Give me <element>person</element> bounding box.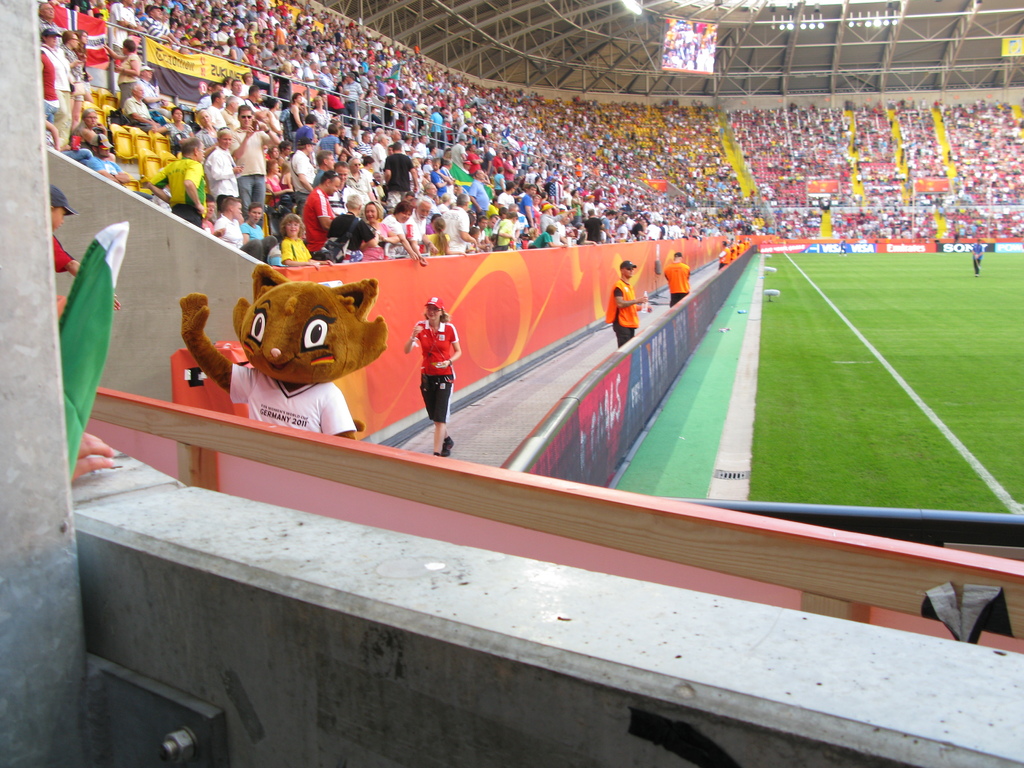
662:248:694:304.
